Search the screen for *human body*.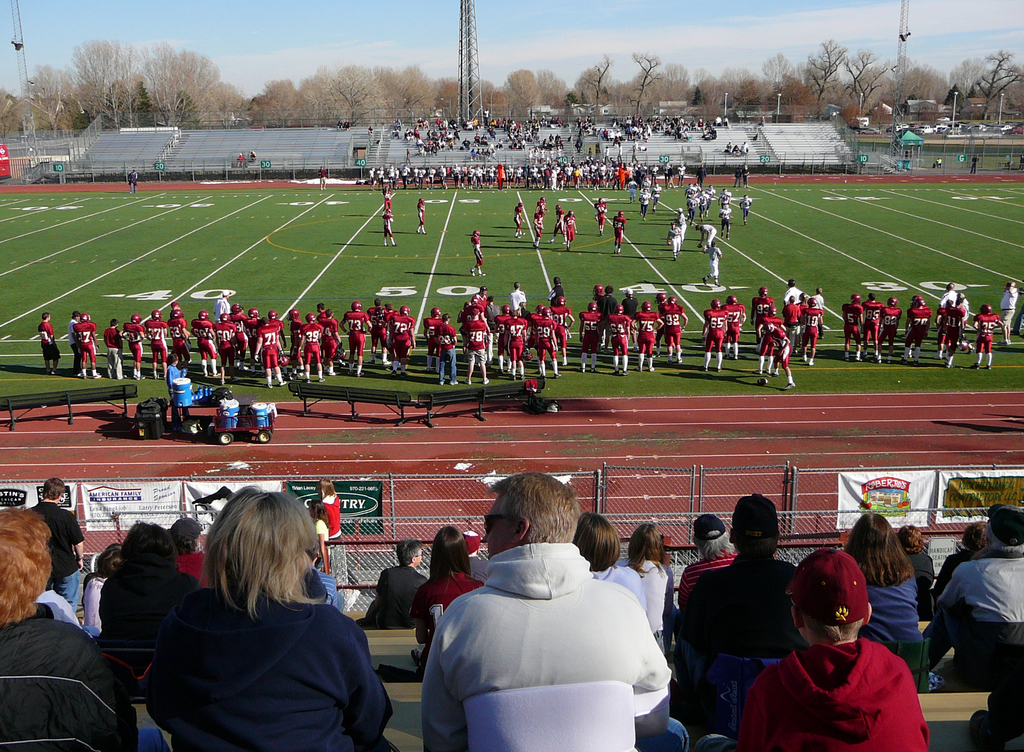
Found at select_region(695, 294, 723, 374).
